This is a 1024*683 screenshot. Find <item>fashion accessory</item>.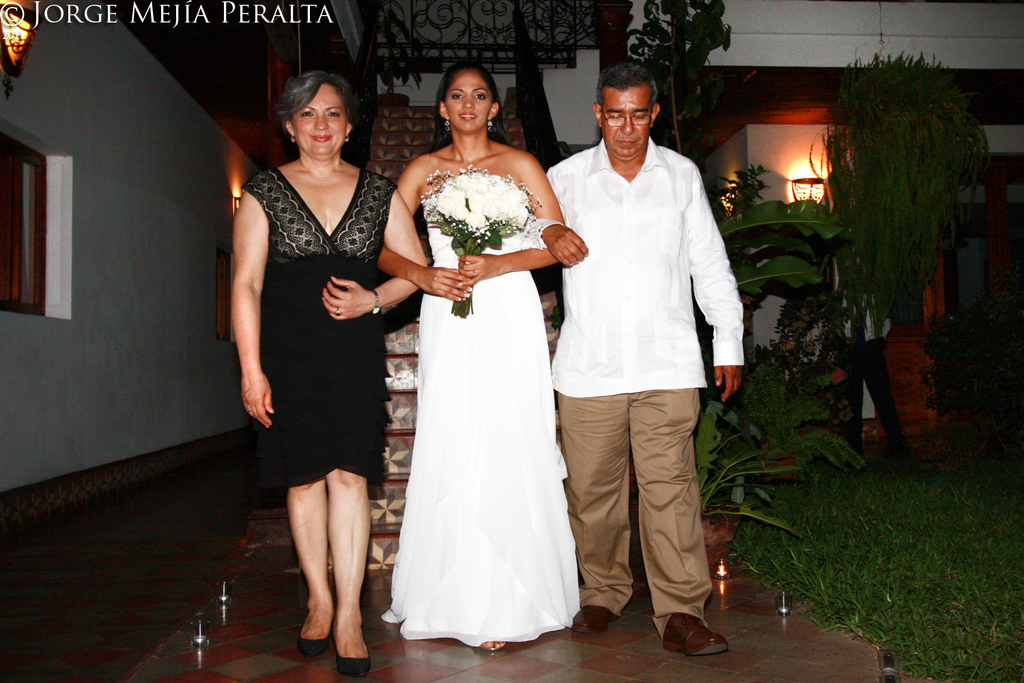
Bounding box: 488 648 499 655.
